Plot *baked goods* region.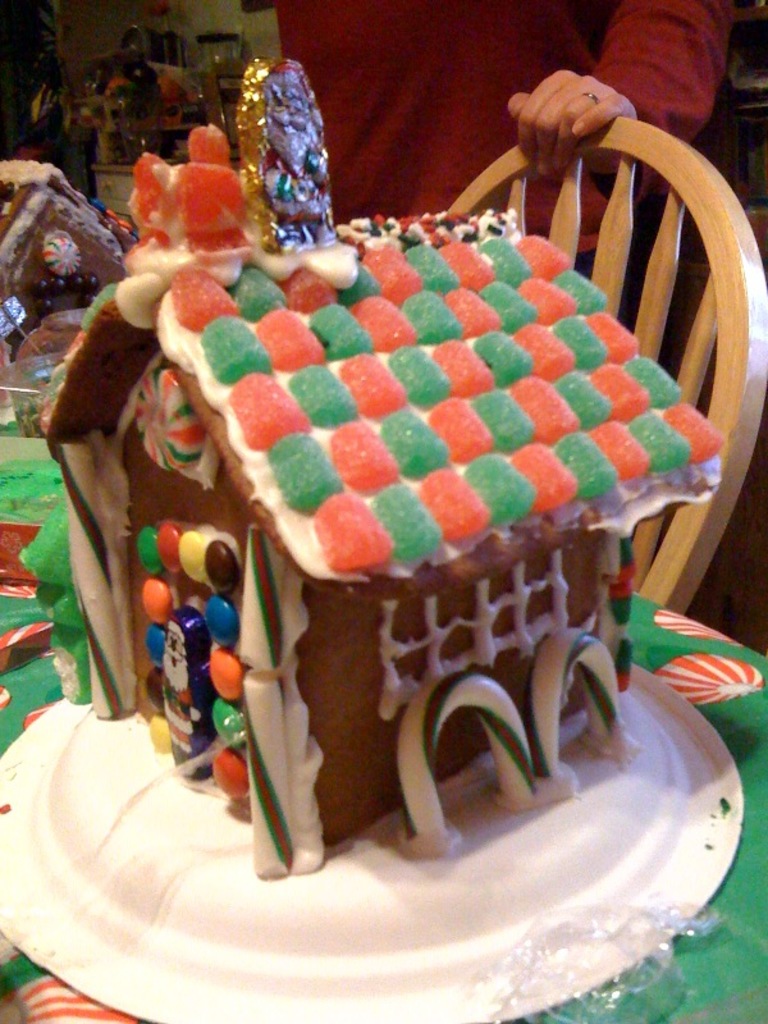
Plotted at [x1=33, y1=128, x2=722, y2=869].
